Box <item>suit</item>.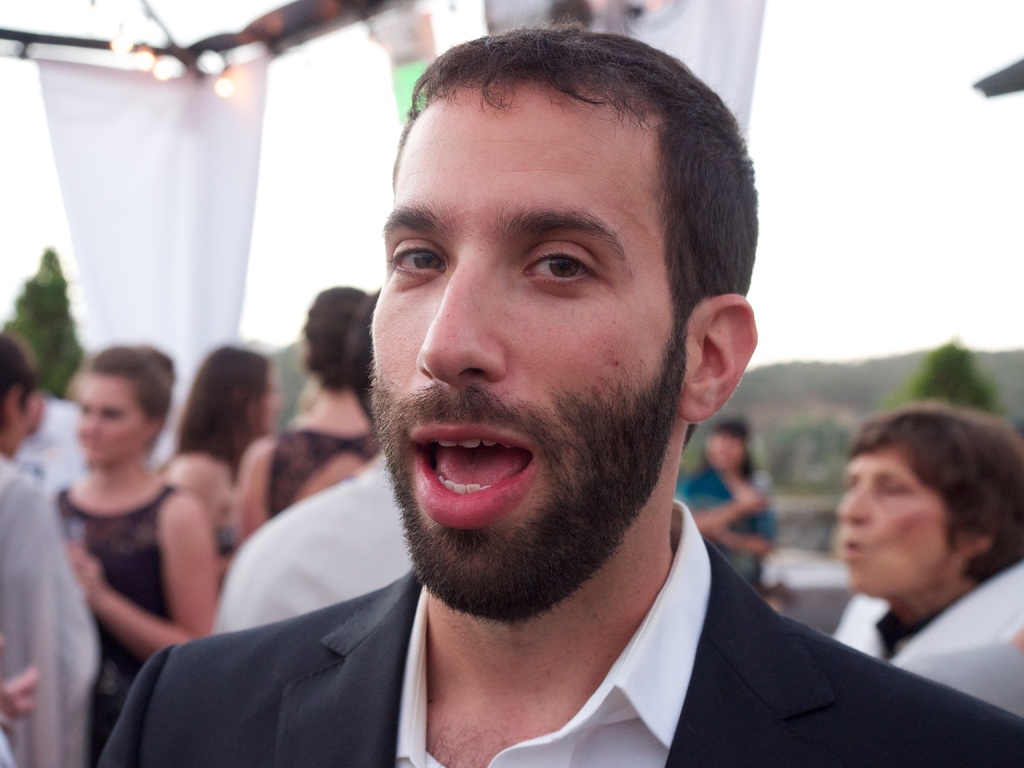
box=[146, 463, 974, 755].
